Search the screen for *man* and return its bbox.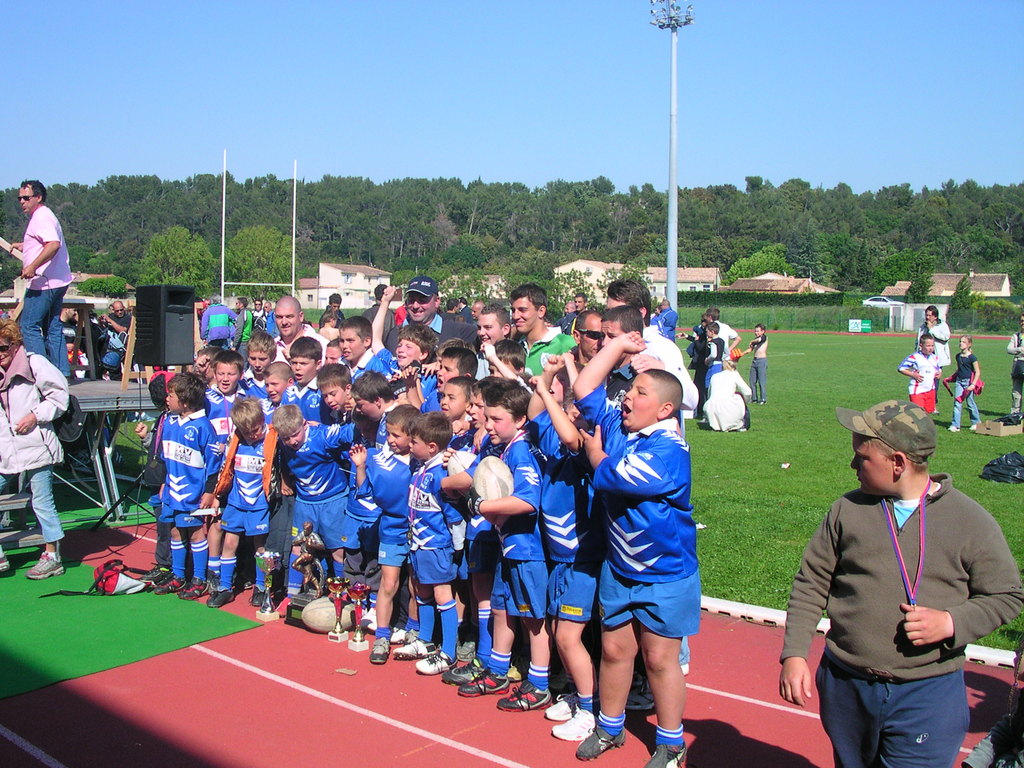
Found: detection(367, 282, 403, 351).
